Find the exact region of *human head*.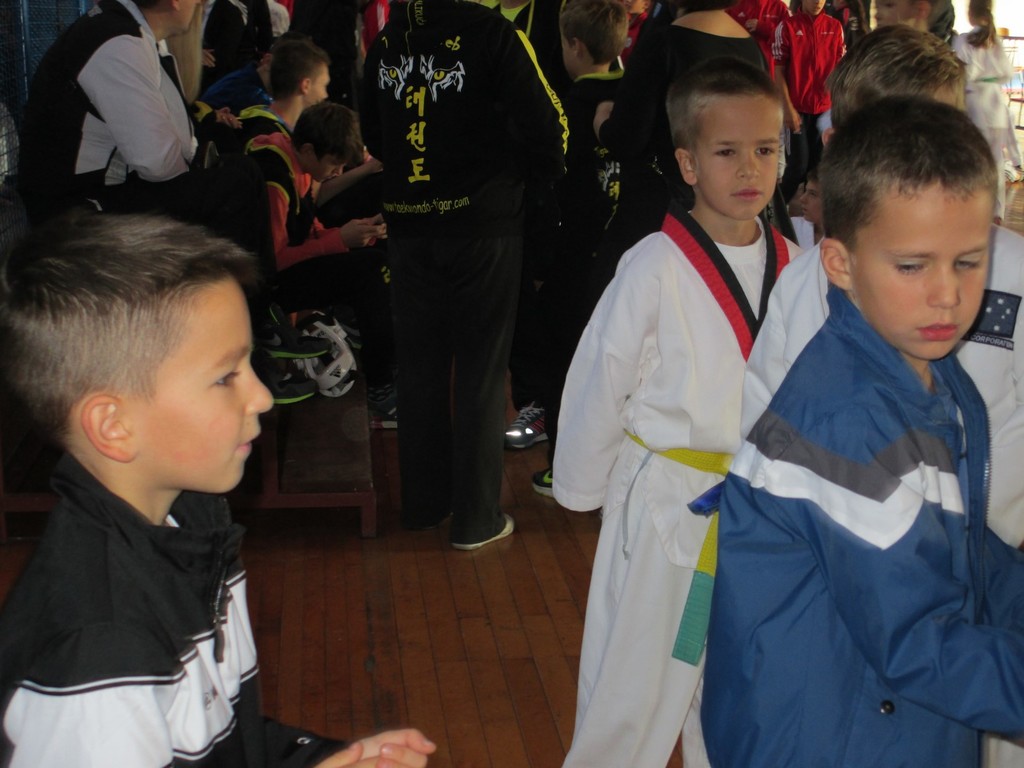
Exact region: crop(269, 37, 330, 113).
